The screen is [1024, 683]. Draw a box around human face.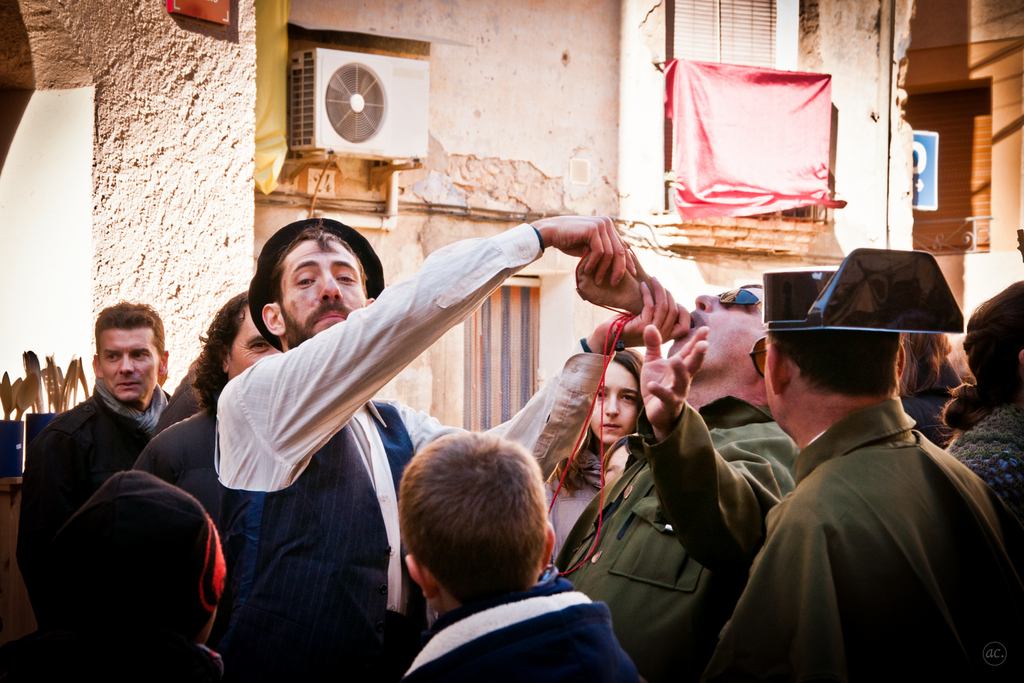
x1=669 y1=288 x2=757 y2=367.
